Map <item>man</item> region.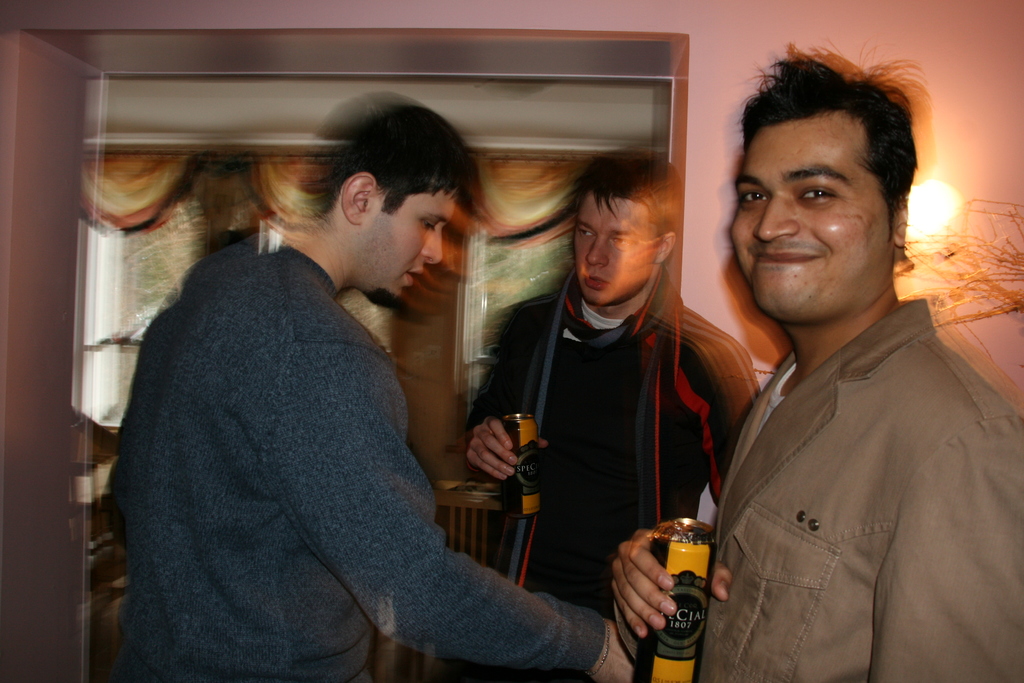
Mapped to bbox(679, 63, 1007, 662).
